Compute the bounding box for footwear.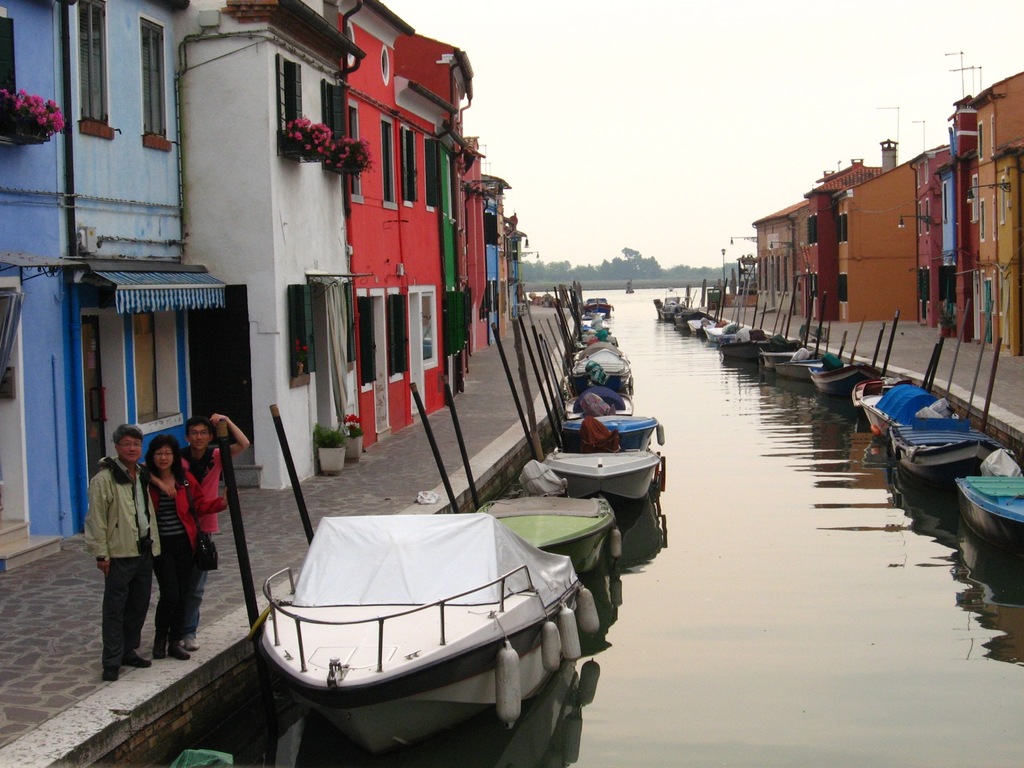
175, 641, 188, 657.
